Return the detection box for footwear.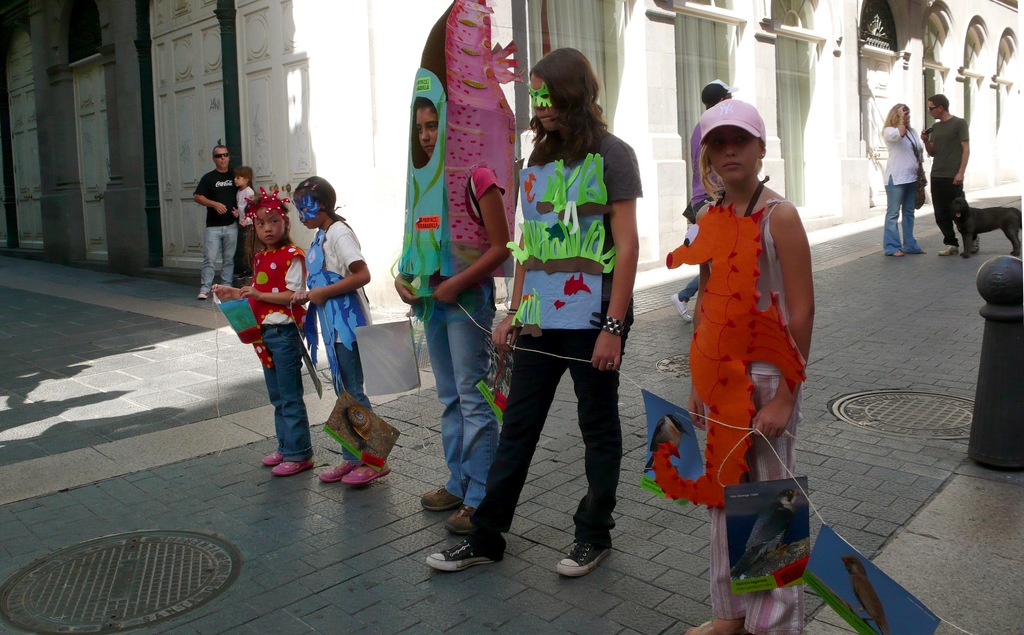
l=274, t=458, r=317, b=477.
